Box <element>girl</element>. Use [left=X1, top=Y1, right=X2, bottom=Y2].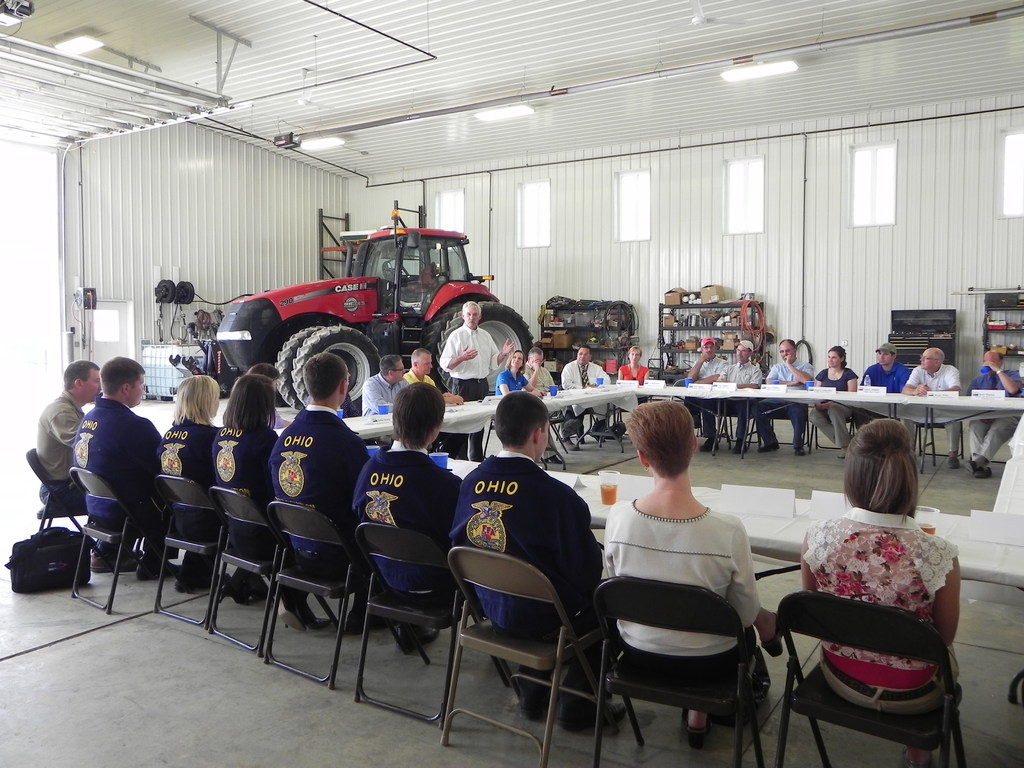
[left=800, top=420, right=959, bottom=767].
